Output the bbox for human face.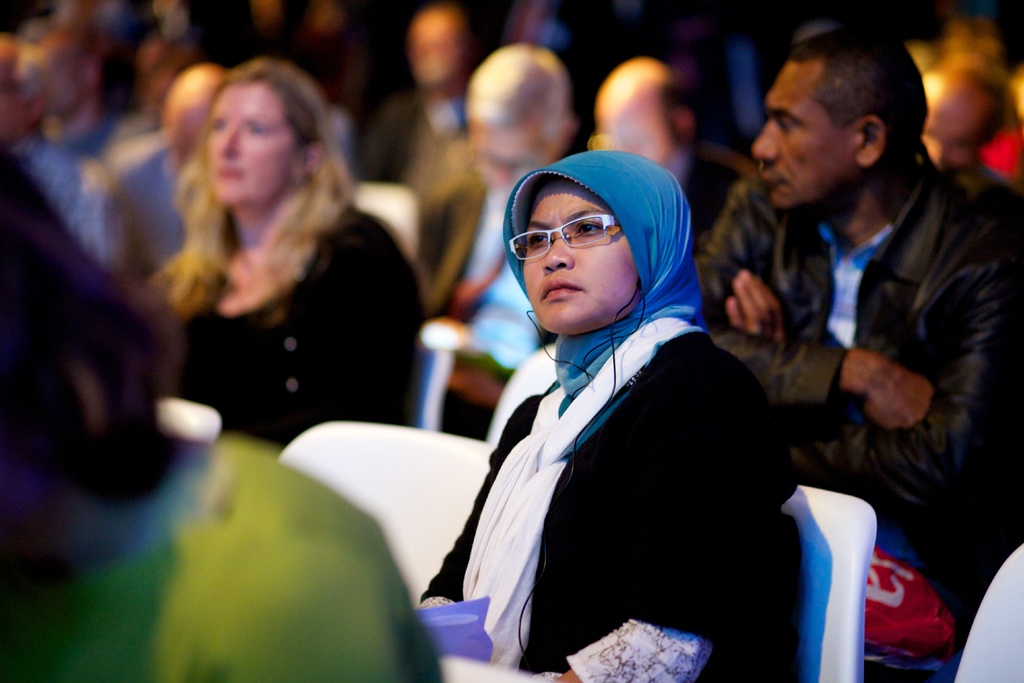
<box>522,169,639,334</box>.
